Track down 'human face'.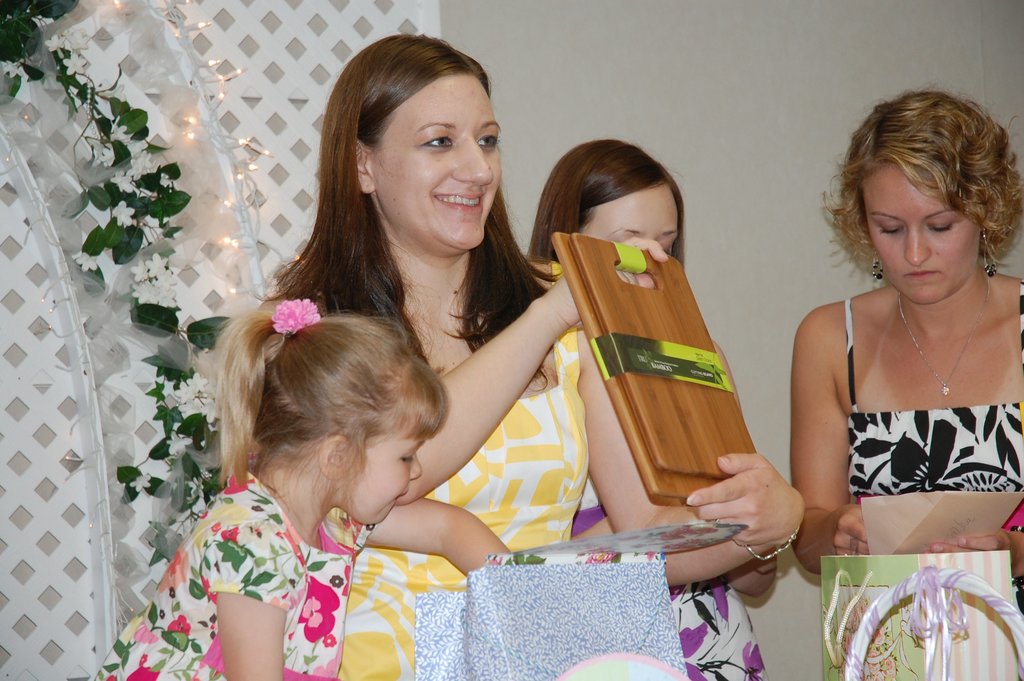
Tracked to [866, 169, 980, 306].
